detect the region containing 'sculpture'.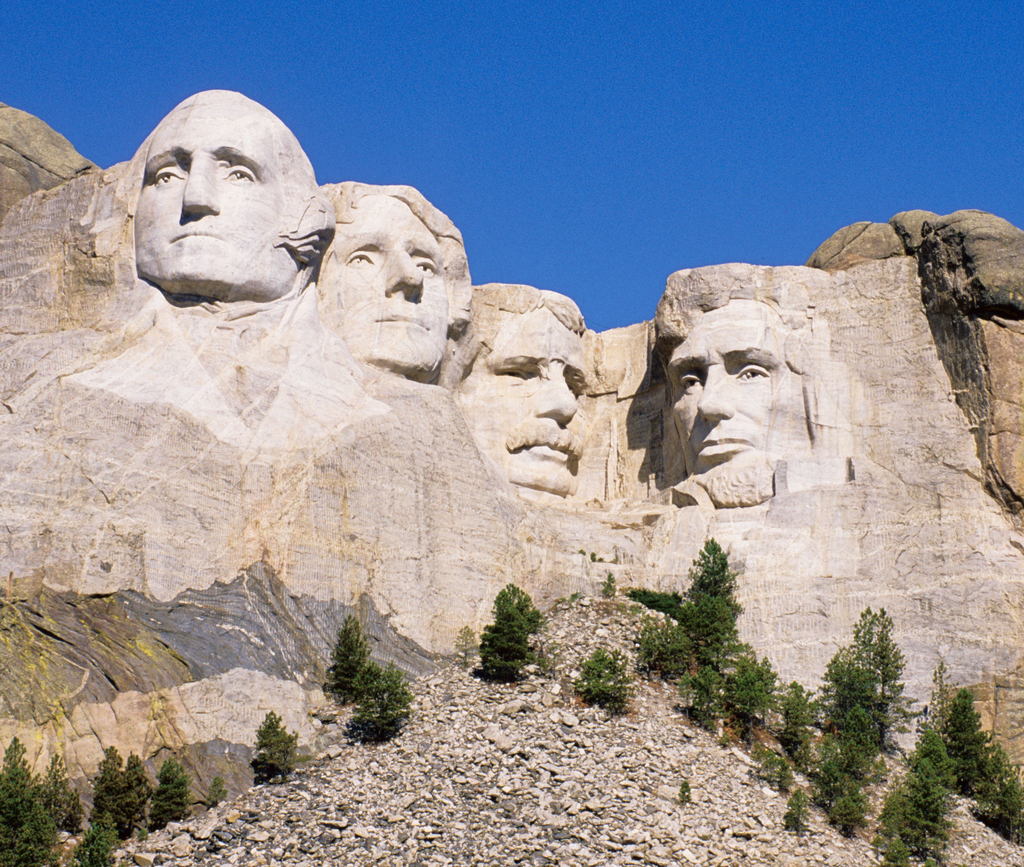
region(632, 248, 879, 538).
